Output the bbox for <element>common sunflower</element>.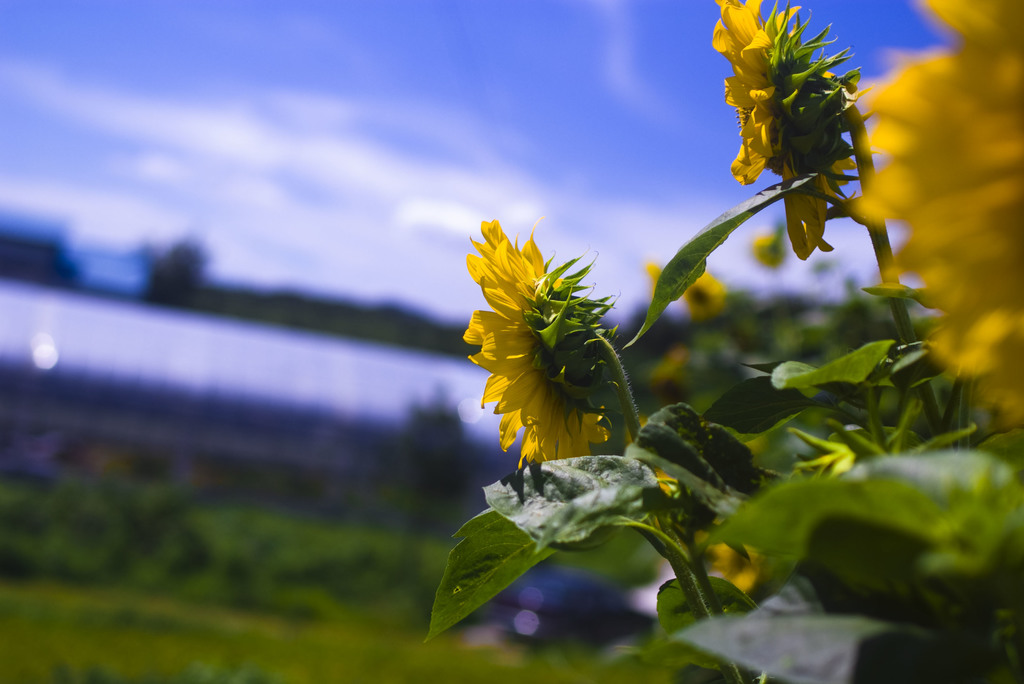
Rect(717, 0, 872, 254).
